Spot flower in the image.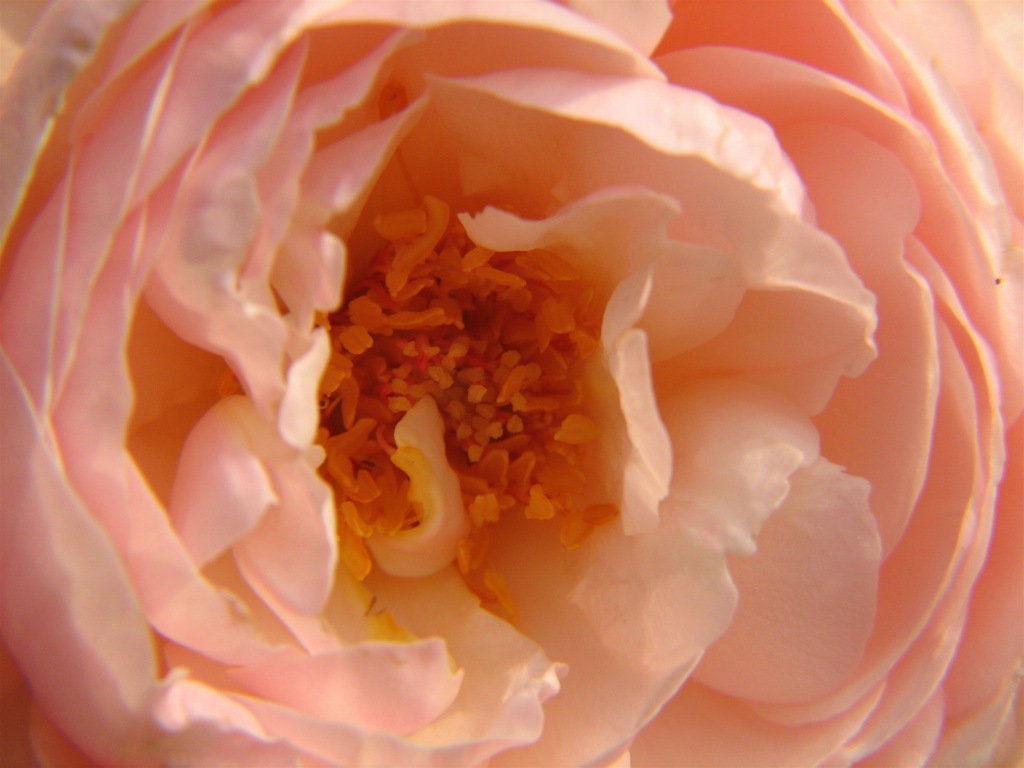
flower found at Rect(0, 0, 1023, 767).
